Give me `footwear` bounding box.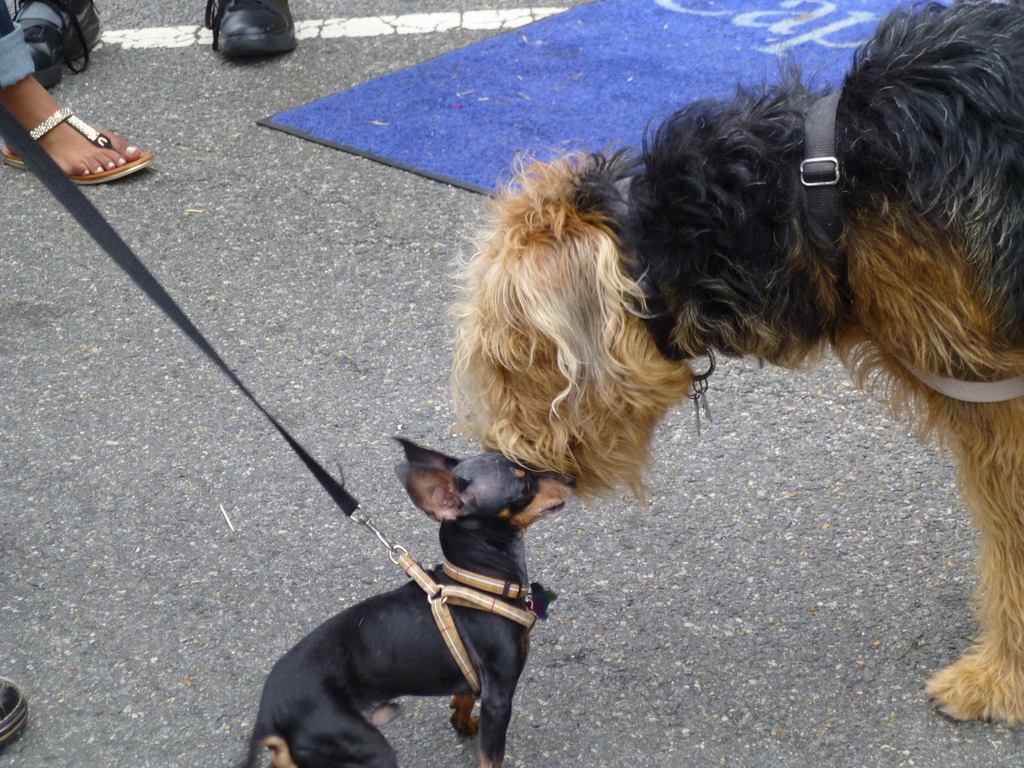
12 81 144 166.
